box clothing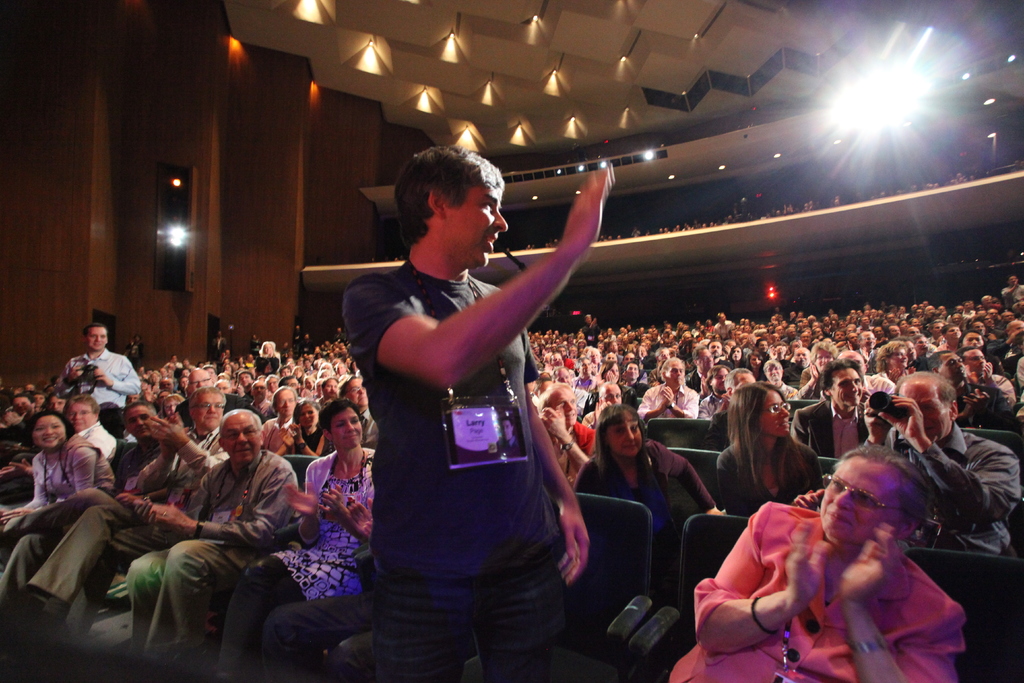
bbox(637, 382, 698, 420)
